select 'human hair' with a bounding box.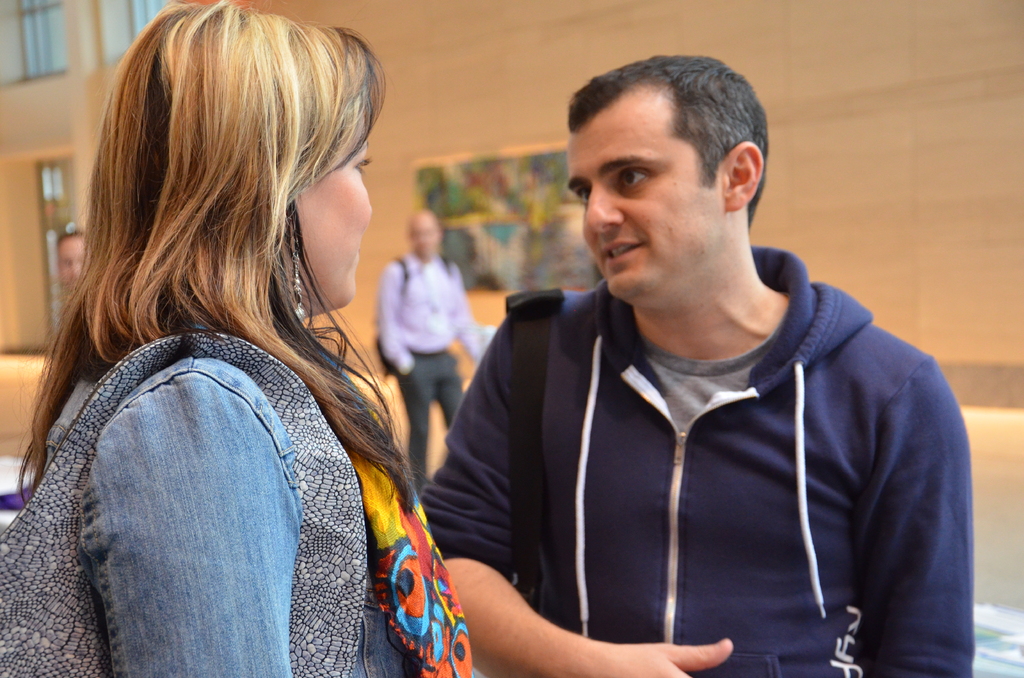
bbox(37, 0, 381, 401).
